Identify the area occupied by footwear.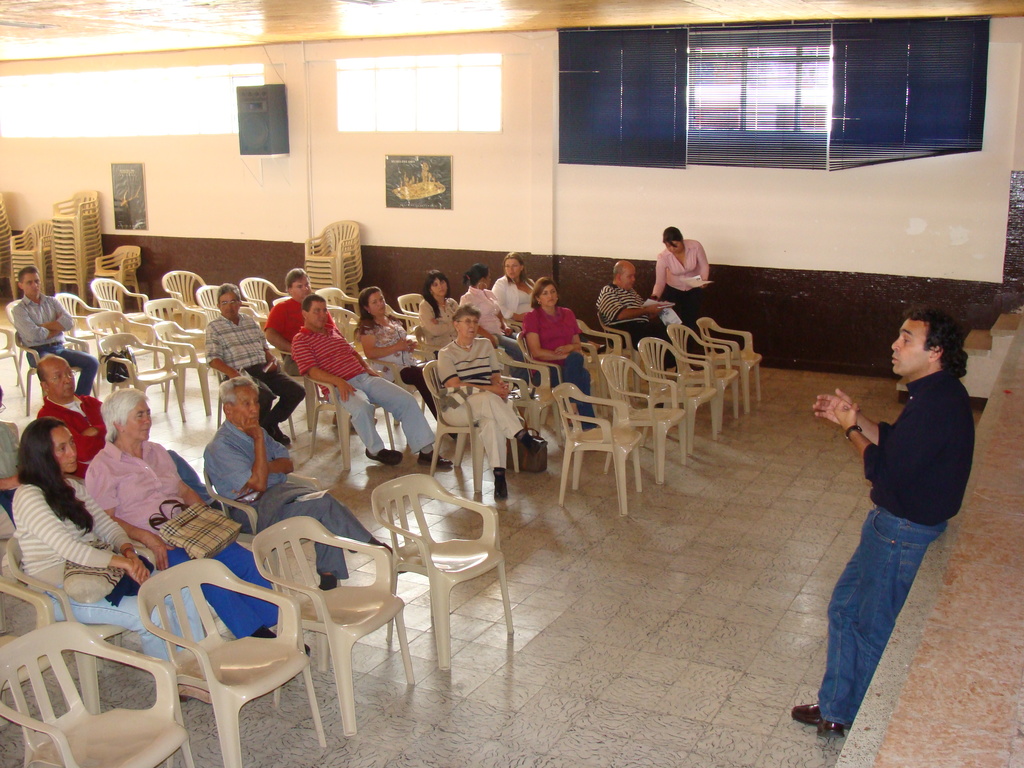
Area: x1=417, y1=445, x2=455, y2=468.
